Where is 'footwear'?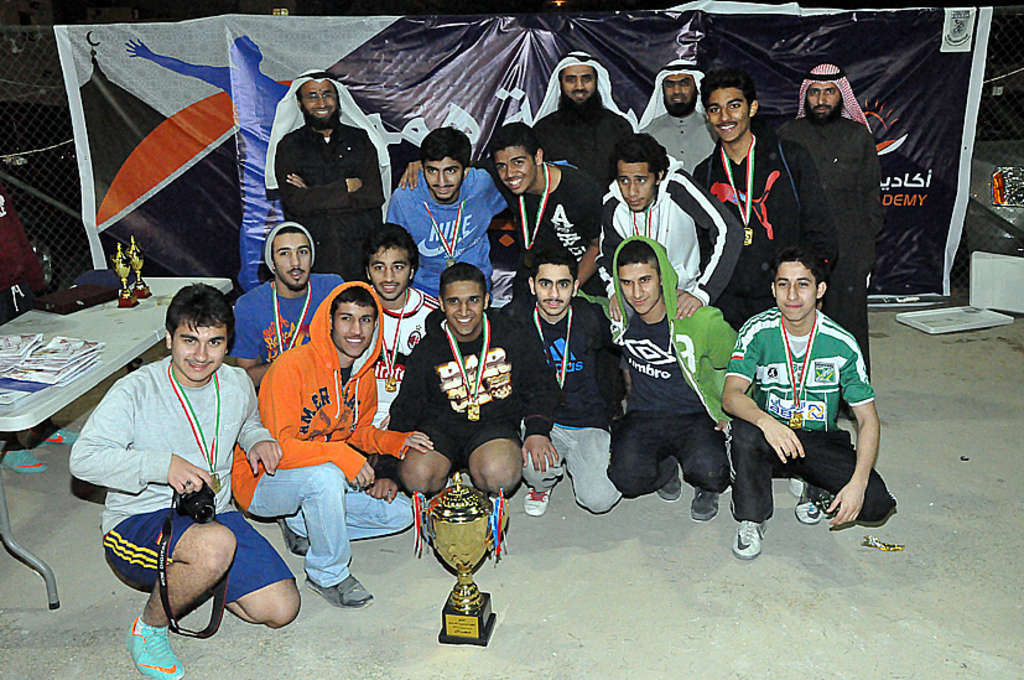
Rect(274, 514, 312, 561).
